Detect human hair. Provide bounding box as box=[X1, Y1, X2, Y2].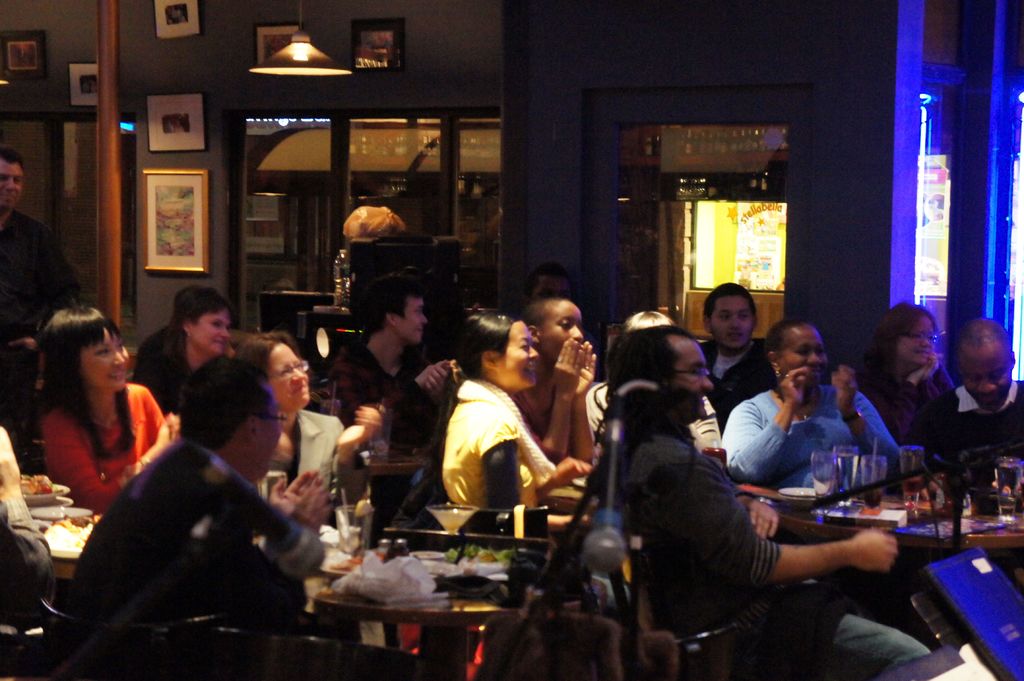
box=[704, 282, 754, 337].
